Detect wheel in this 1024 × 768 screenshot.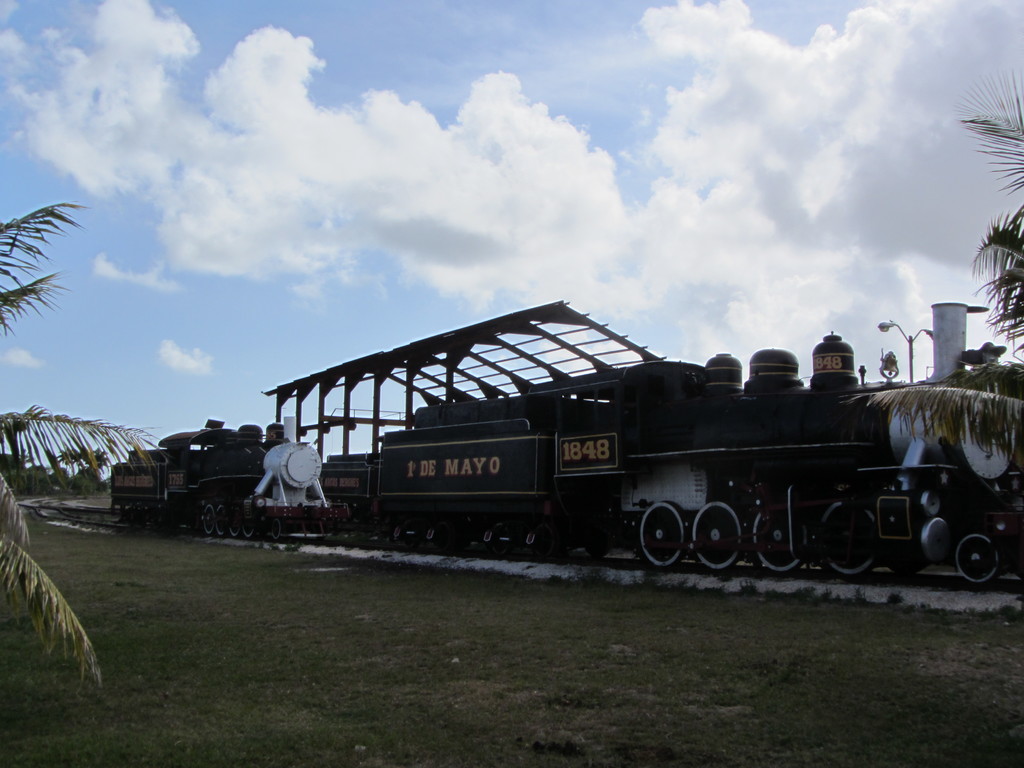
Detection: [x1=888, y1=562, x2=935, y2=574].
